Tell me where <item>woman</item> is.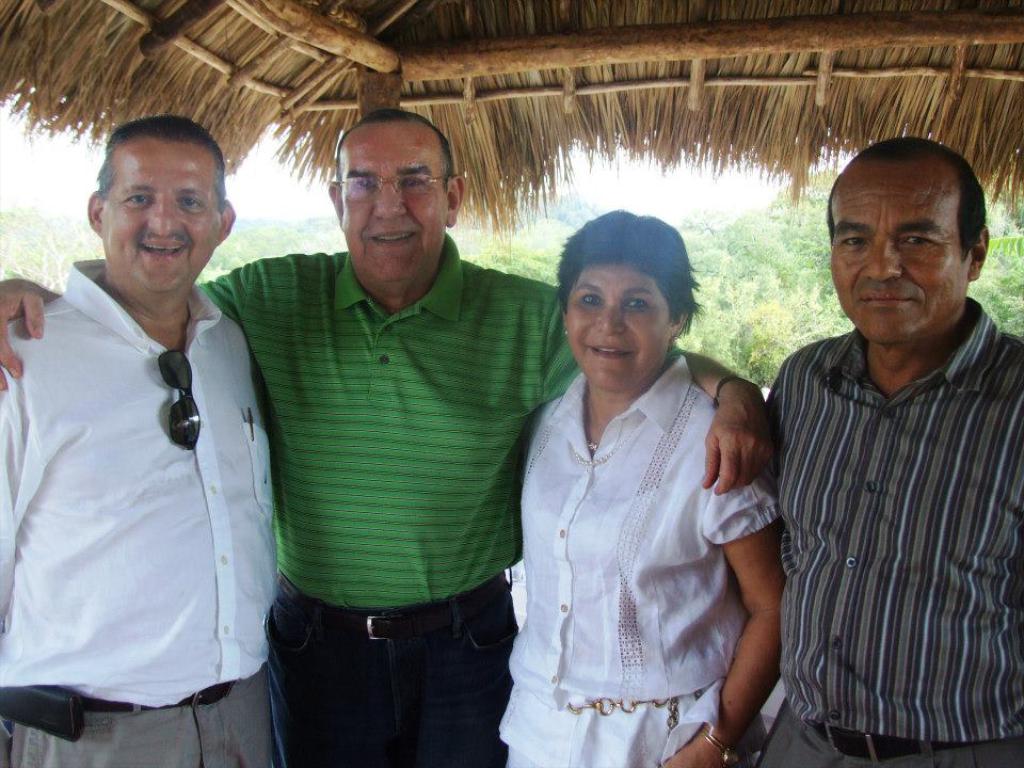
<item>woman</item> is at l=484, t=207, r=787, b=752.
